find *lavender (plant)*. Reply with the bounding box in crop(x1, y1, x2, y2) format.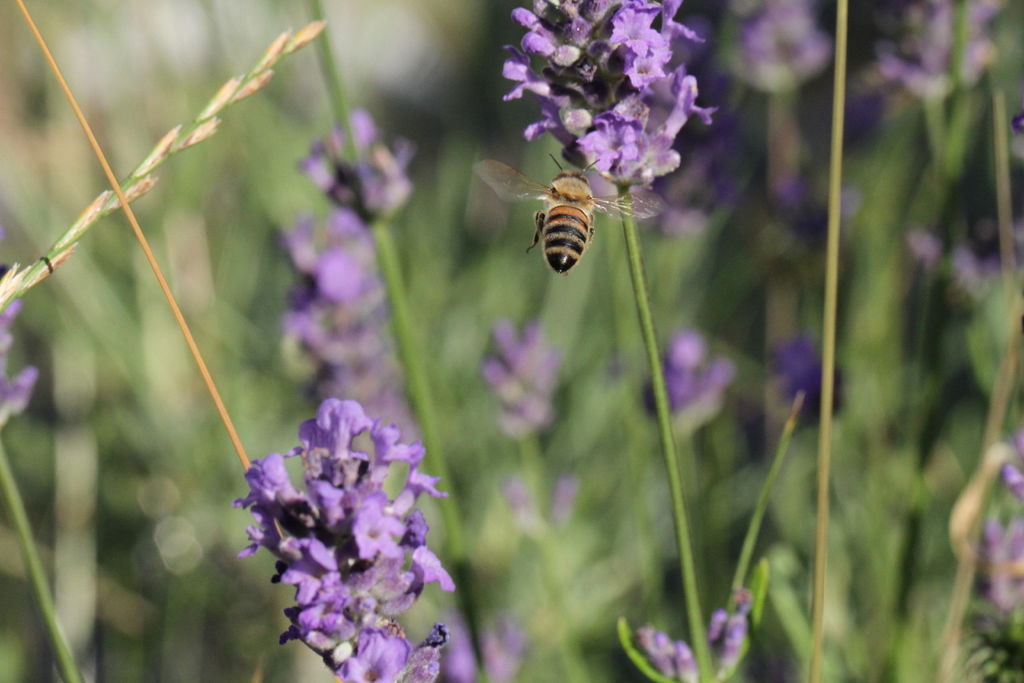
crop(634, 334, 732, 418).
